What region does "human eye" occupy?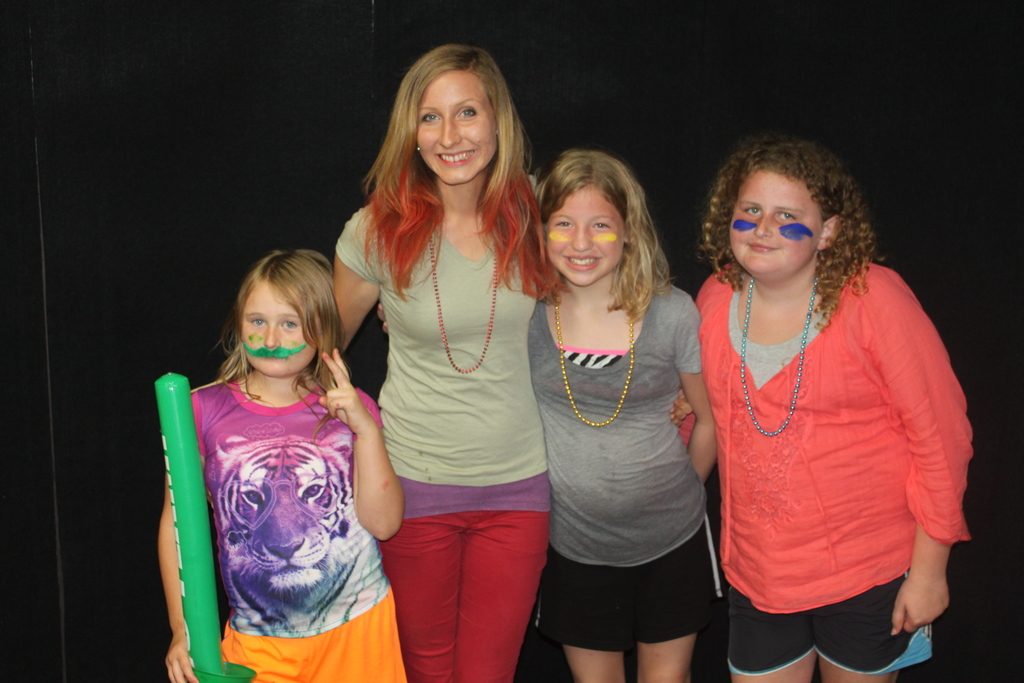
{"left": 279, "top": 315, "right": 296, "bottom": 331}.
